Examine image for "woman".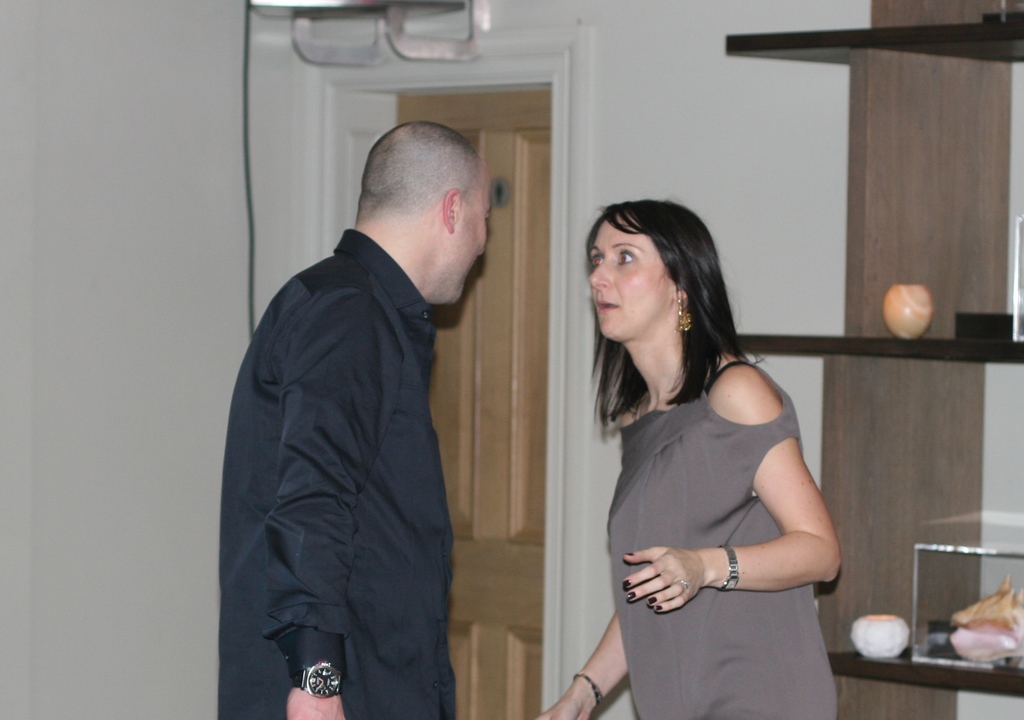
Examination result: crop(572, 184, 845, 712).
